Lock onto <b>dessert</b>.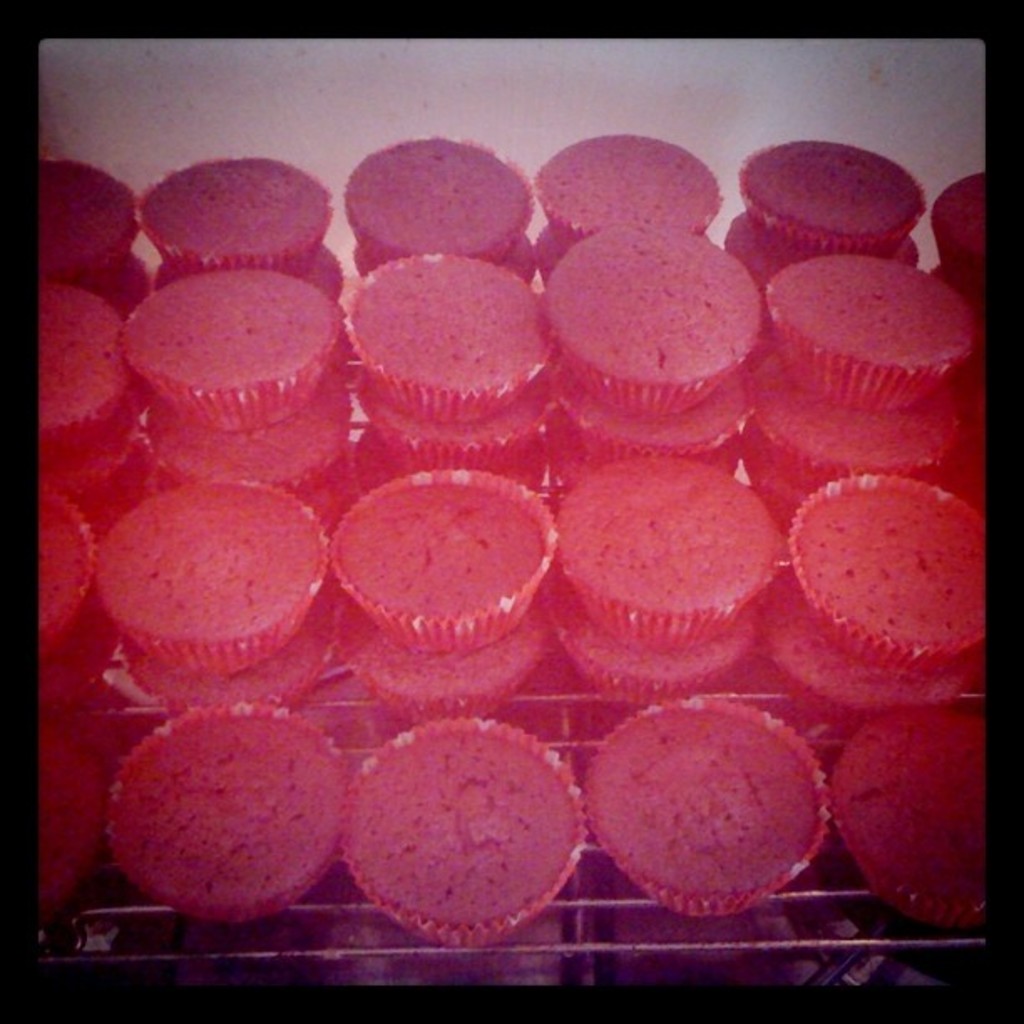
Locked: [left=547, top=236, right=786, bottom=427].
